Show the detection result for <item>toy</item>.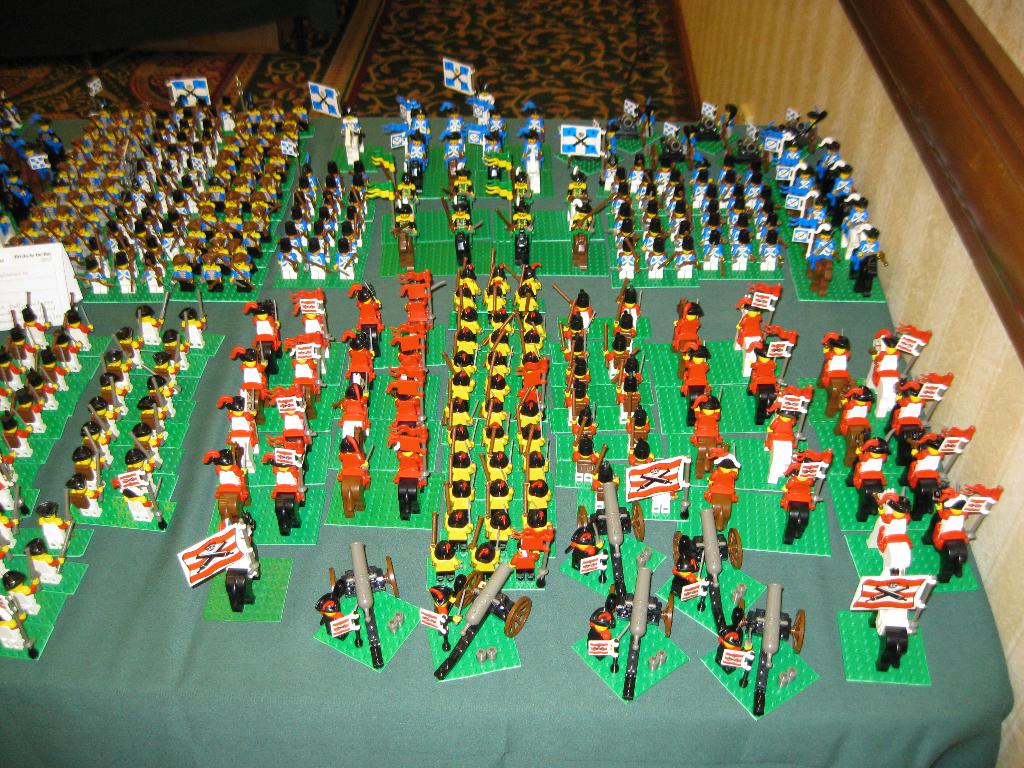
[742, 176, 761, 201].
